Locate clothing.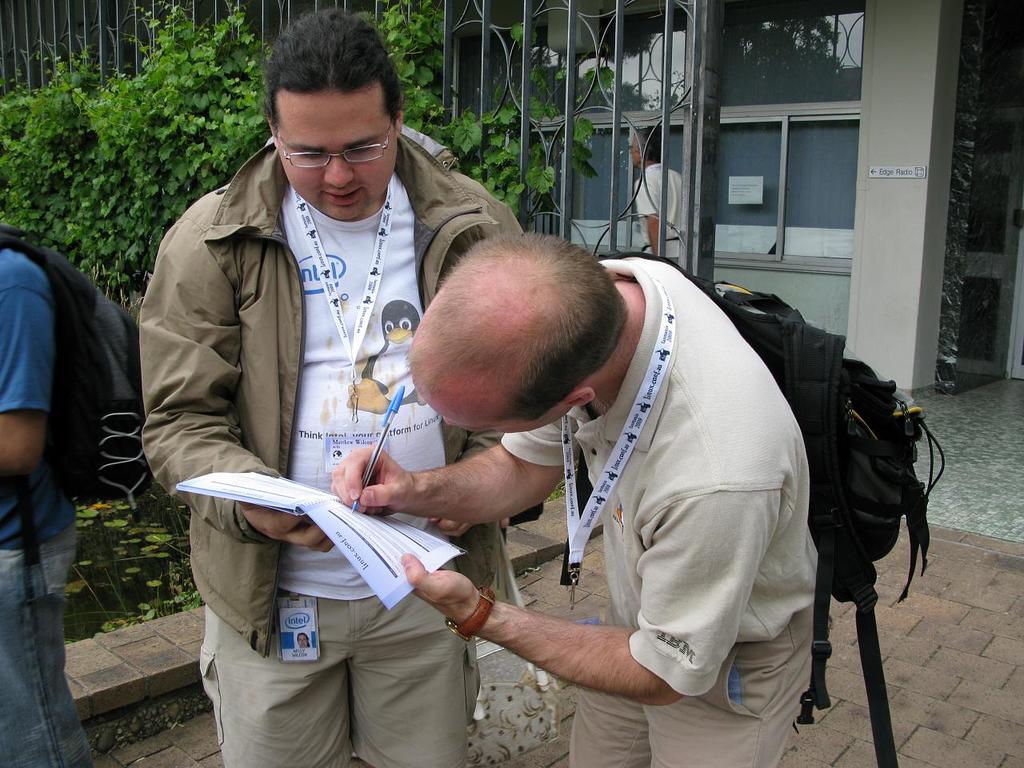
Bounding box: crop(633, 158, 682, 262).
